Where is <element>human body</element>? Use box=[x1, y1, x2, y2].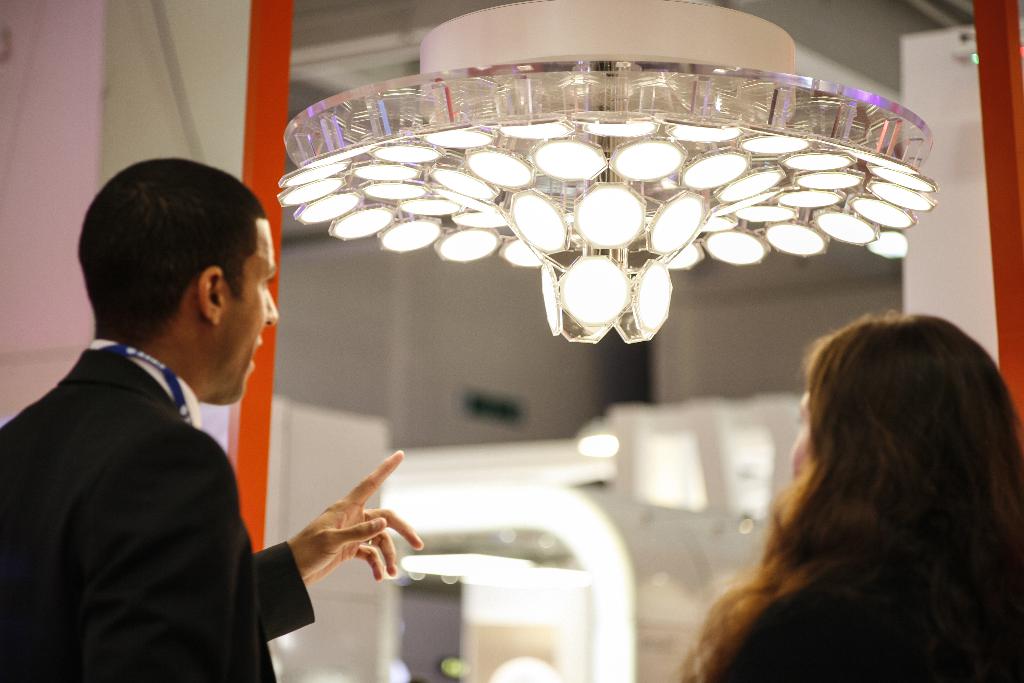
box=[670, 299, 1023, 682].
